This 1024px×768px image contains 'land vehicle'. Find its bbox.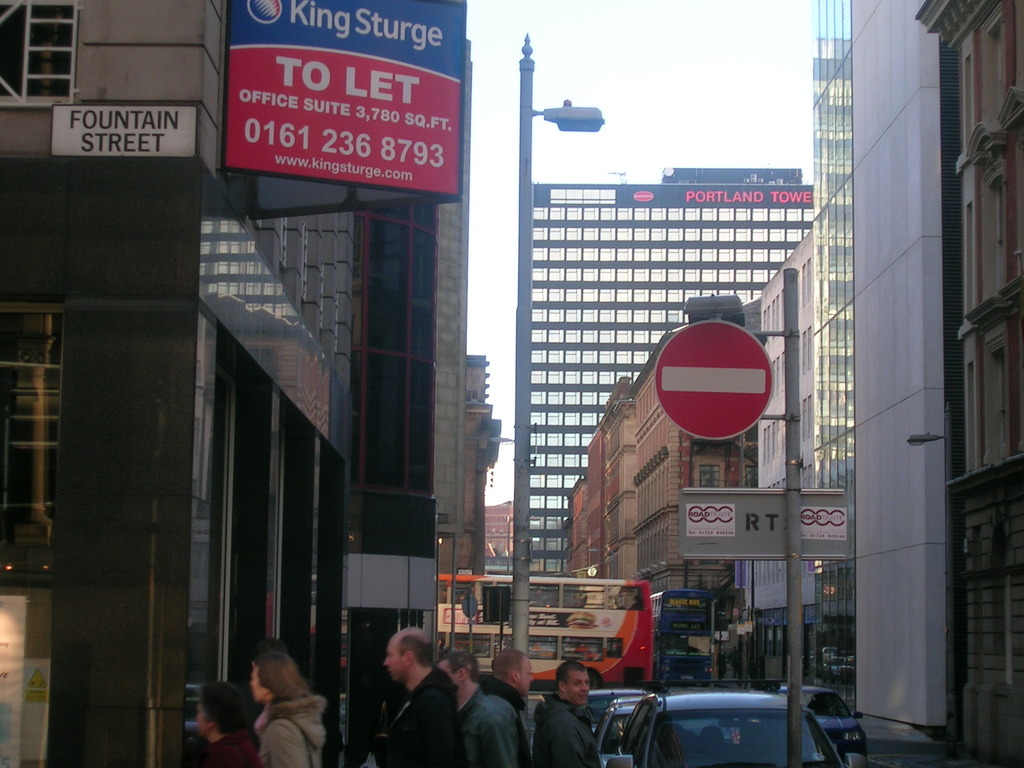
(x1=611, y1=693, x2=643, y2=705).
